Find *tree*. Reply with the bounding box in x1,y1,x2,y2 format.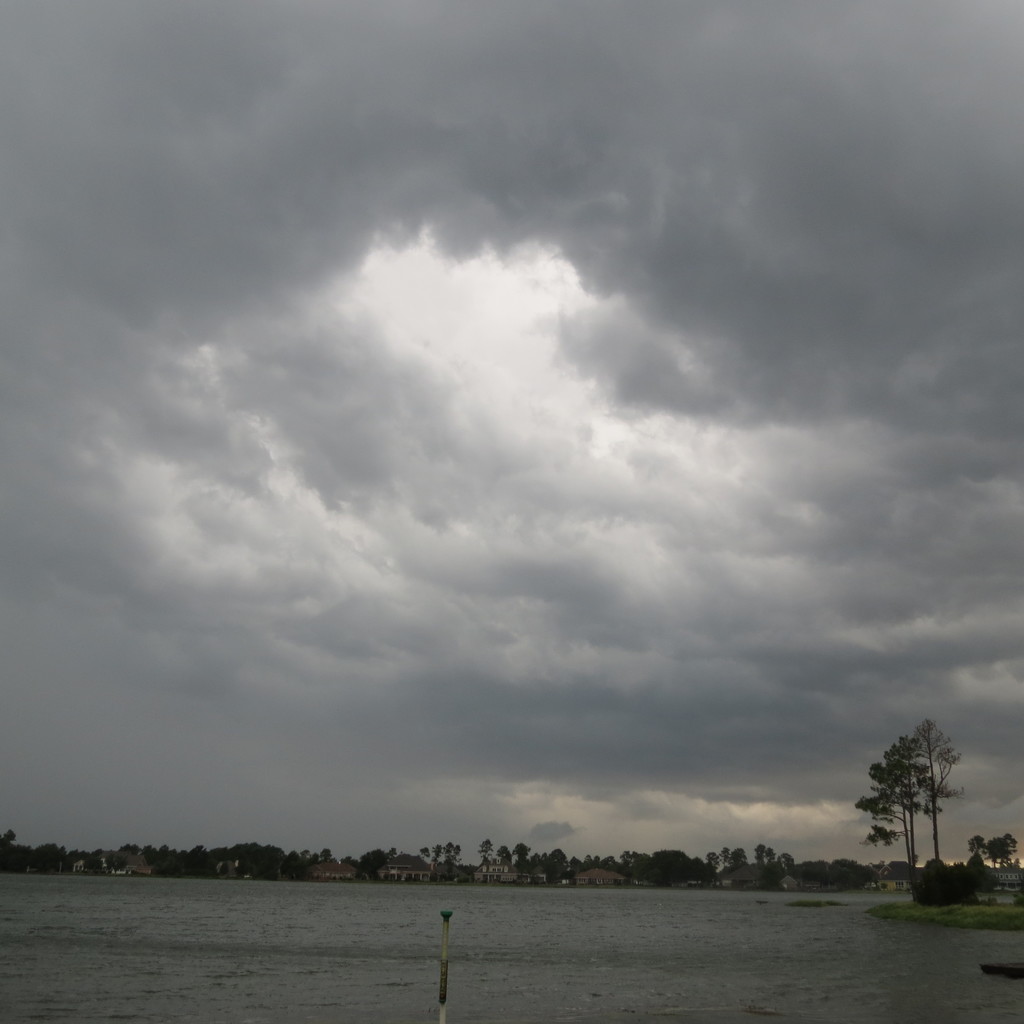
986,836,1000,865.
